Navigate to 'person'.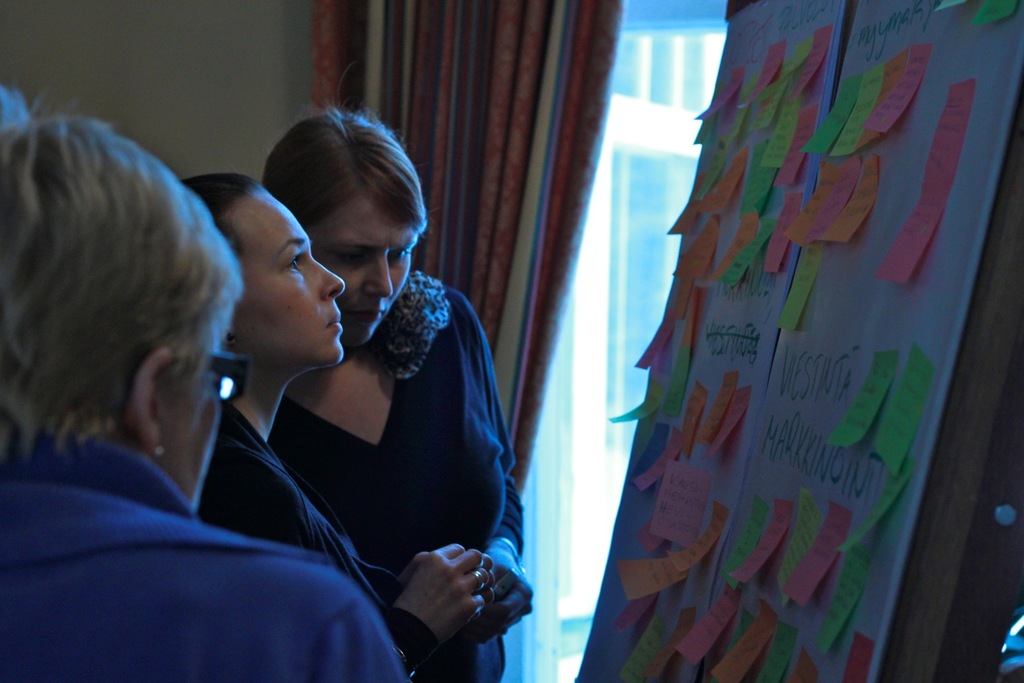
Navigation target: rect(0, 86, 408, 682).
